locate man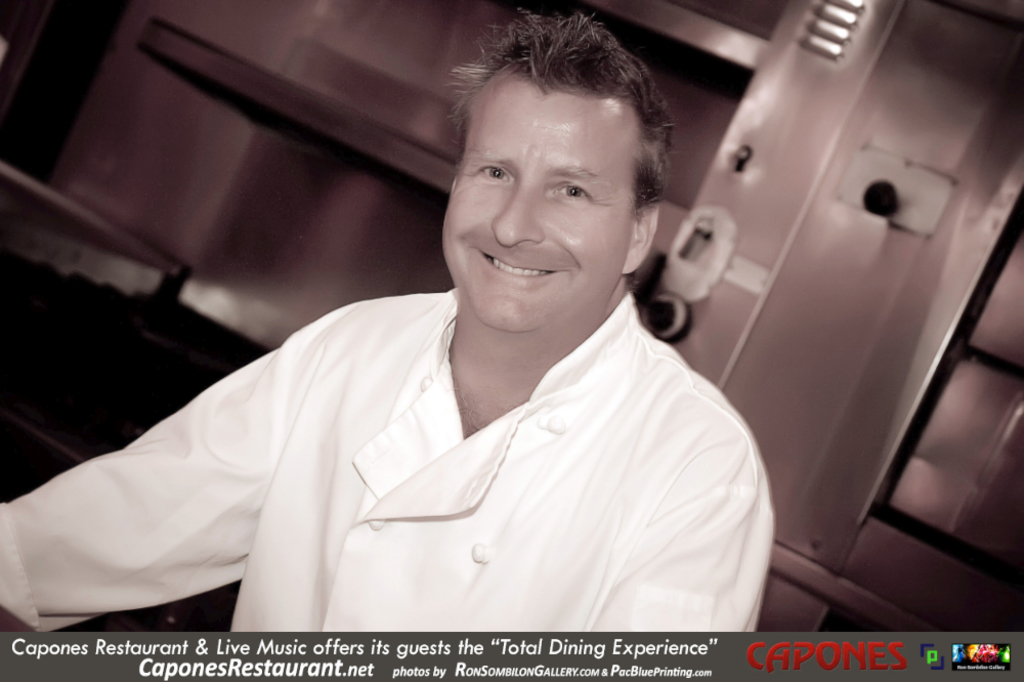
<region>118, 44, 764, 654</region>
